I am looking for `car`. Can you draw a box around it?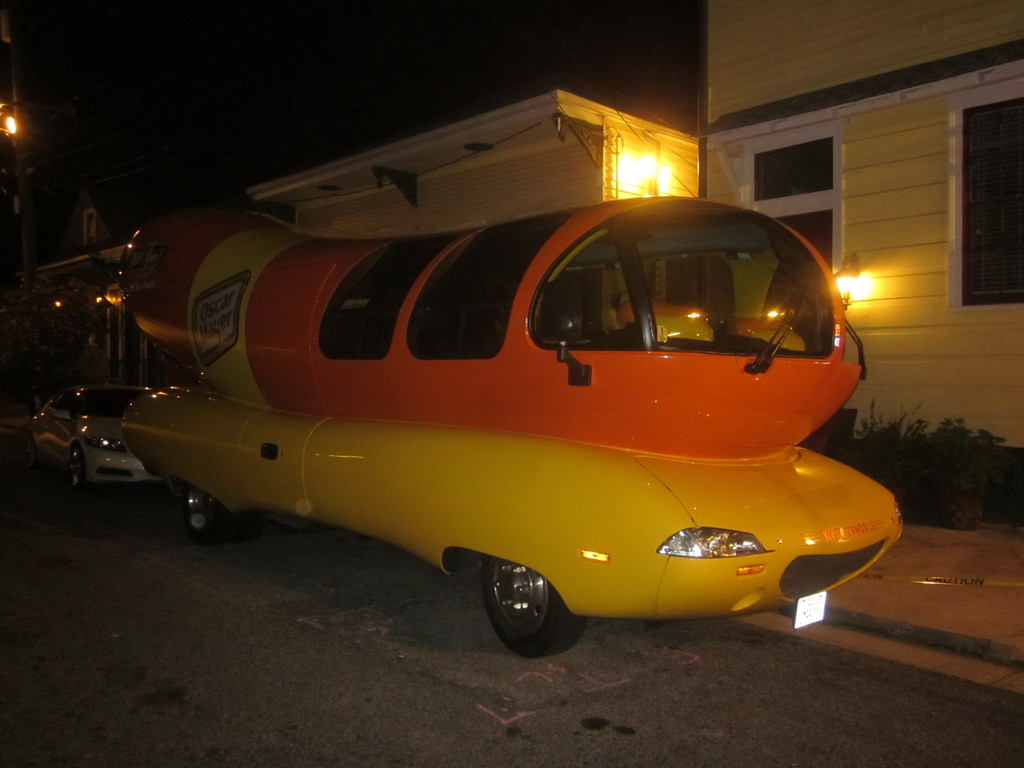
Sure, the bounding box is left=120, top=192, right=904, bottom=660.
